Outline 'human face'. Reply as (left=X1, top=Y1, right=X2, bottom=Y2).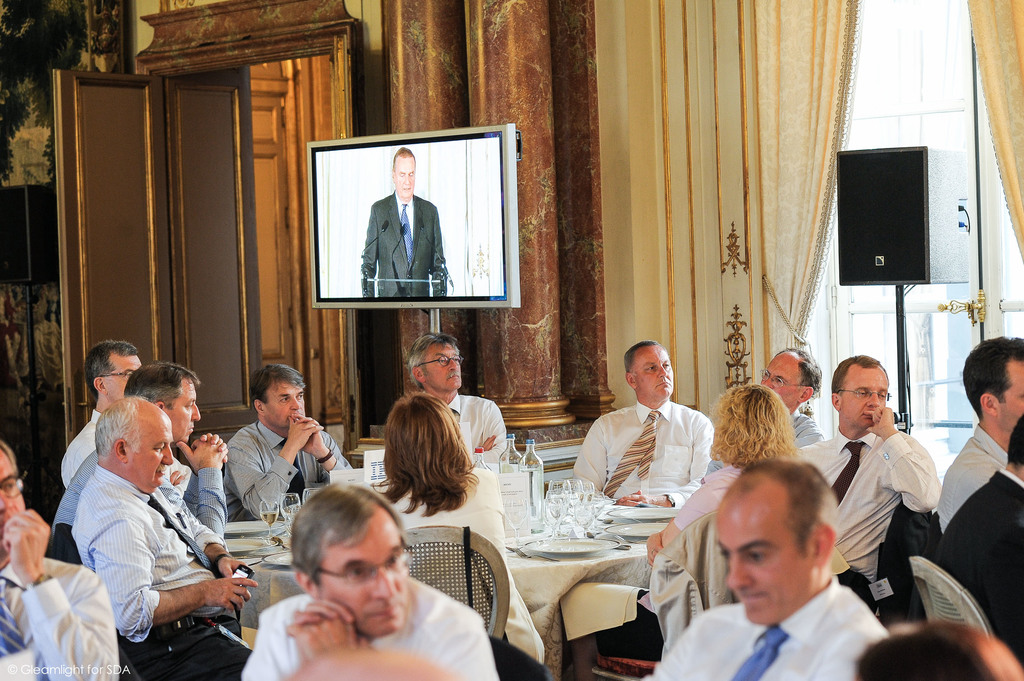
(left=163, top=382, right=202, bottom=443).
